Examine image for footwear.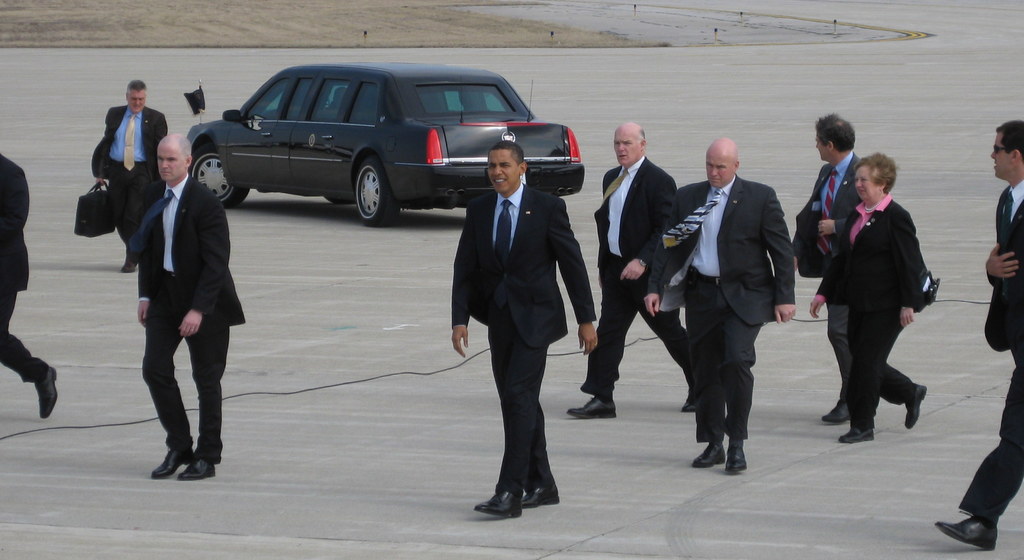
Examination result: 118/257/136/274.
